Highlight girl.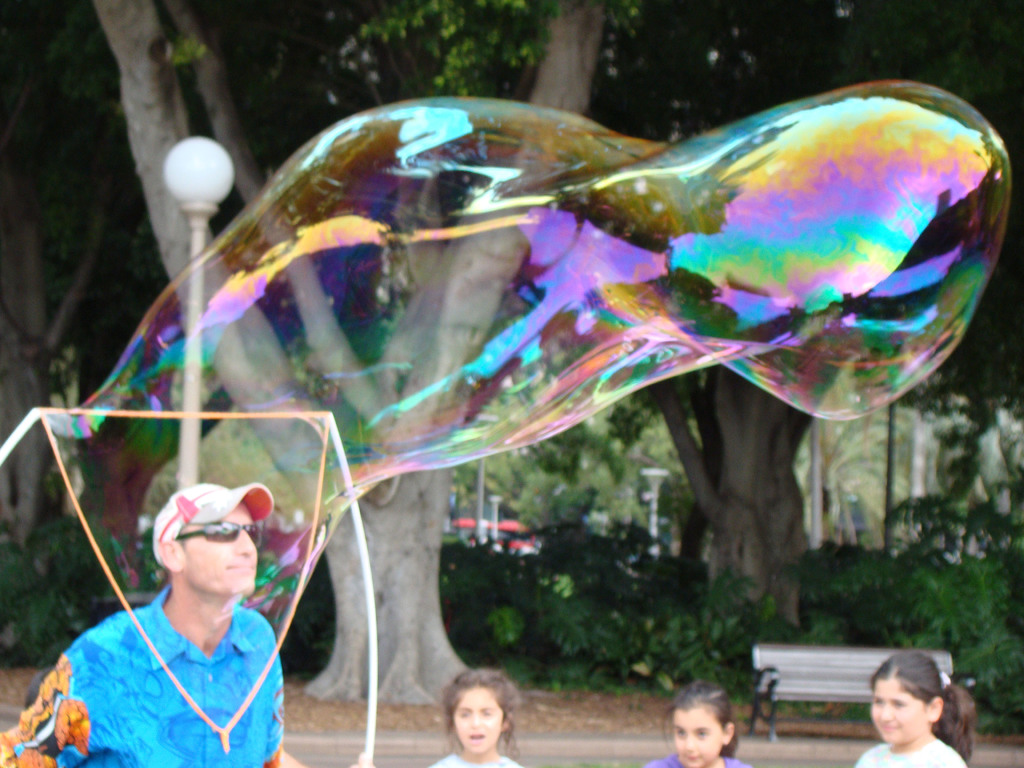
Highlighted region: <bbox>428, 670, 538, 767</bbox>.
